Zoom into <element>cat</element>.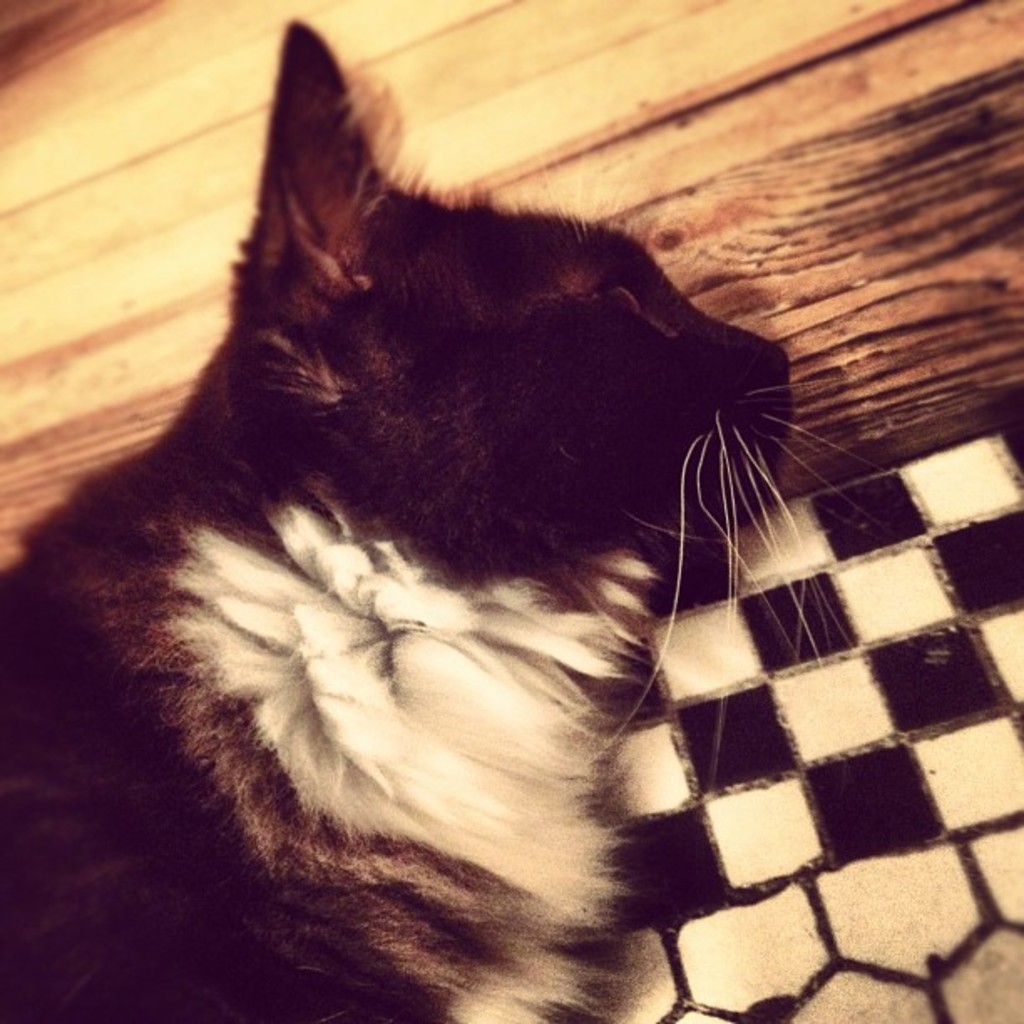
Zoom target: <bbox>0, 15, 895, 1022</bbox>.
